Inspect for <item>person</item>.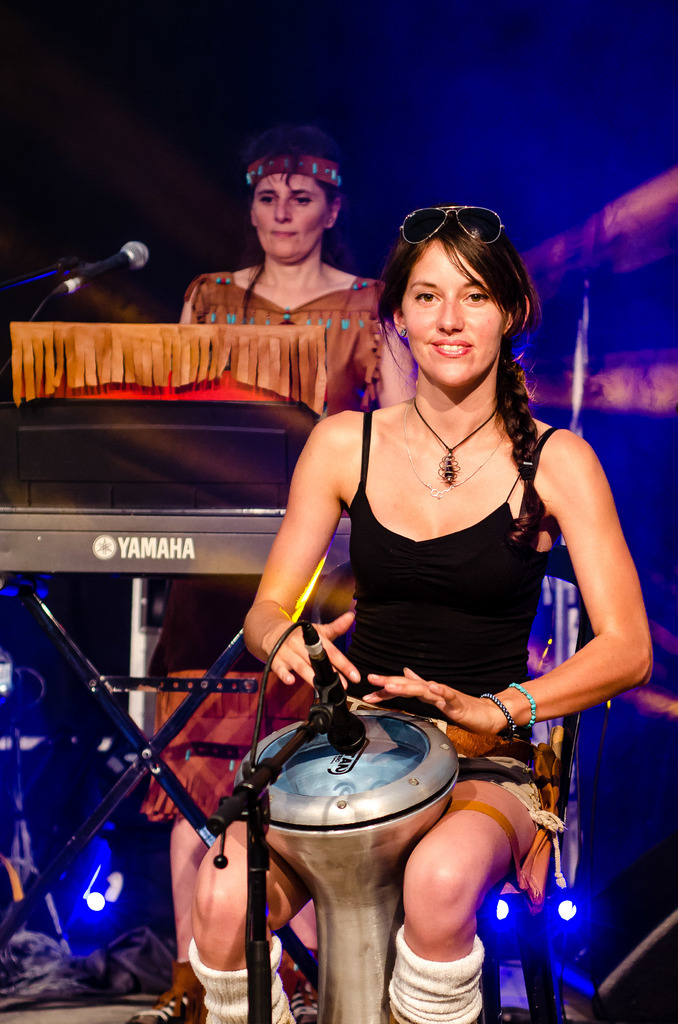
Inspection: region(181, 195, 654, 1023).
